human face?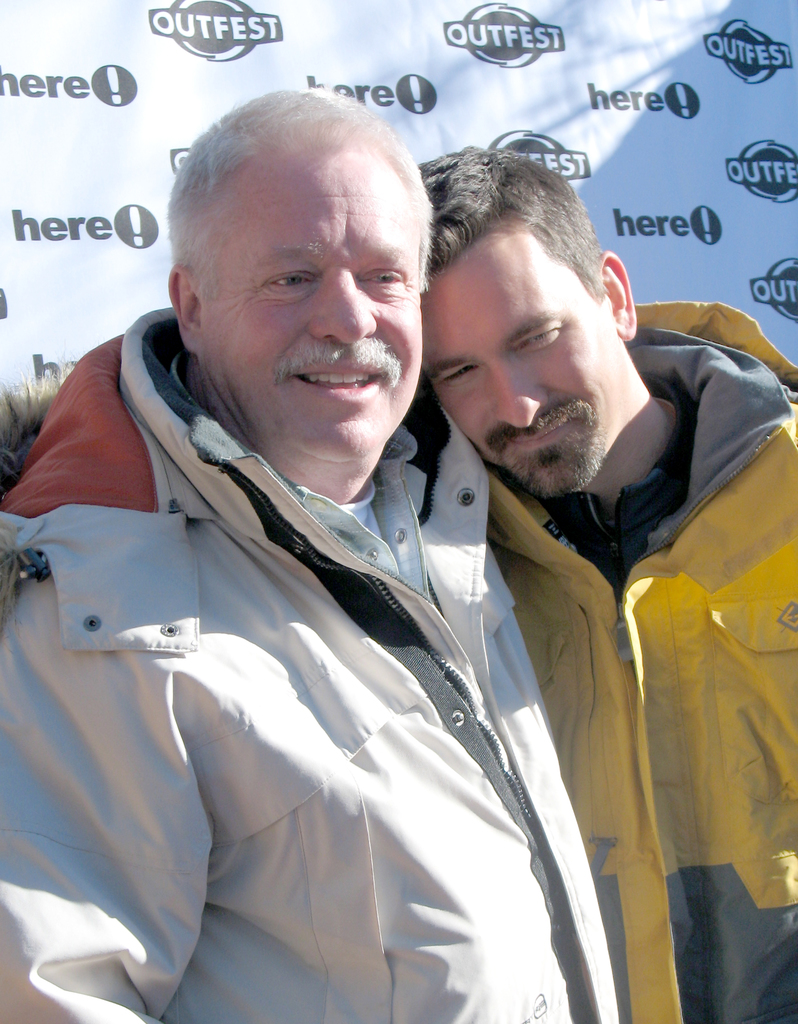
<bbox>418, 209, 618, 493</bbox>
